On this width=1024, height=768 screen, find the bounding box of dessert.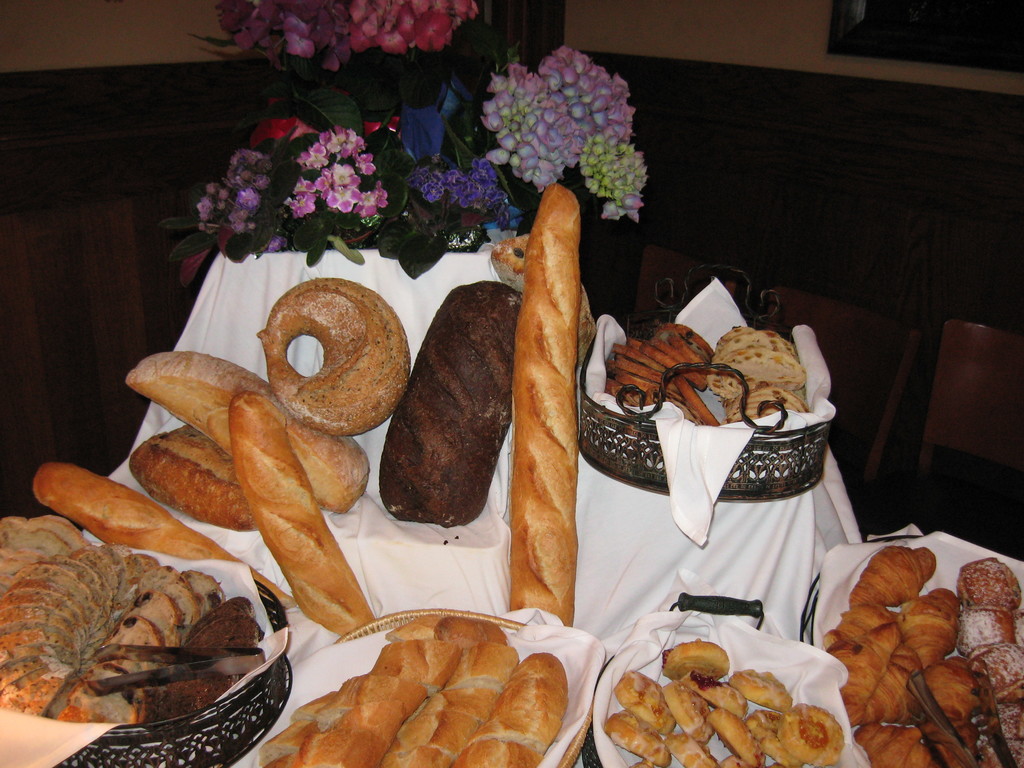
Bounding box: BBox(229, 390, 371, 634).
